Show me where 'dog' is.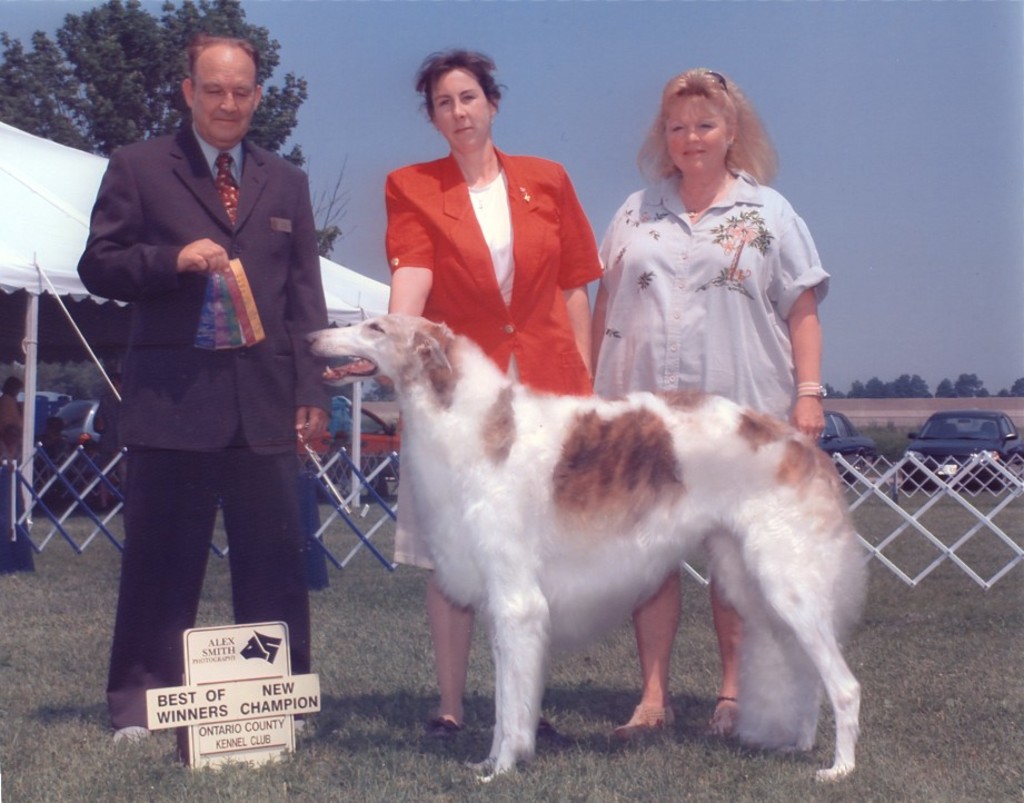
'dog' is at {"left": 301, "top": 310, "right": 871, "bottom": 784}.
